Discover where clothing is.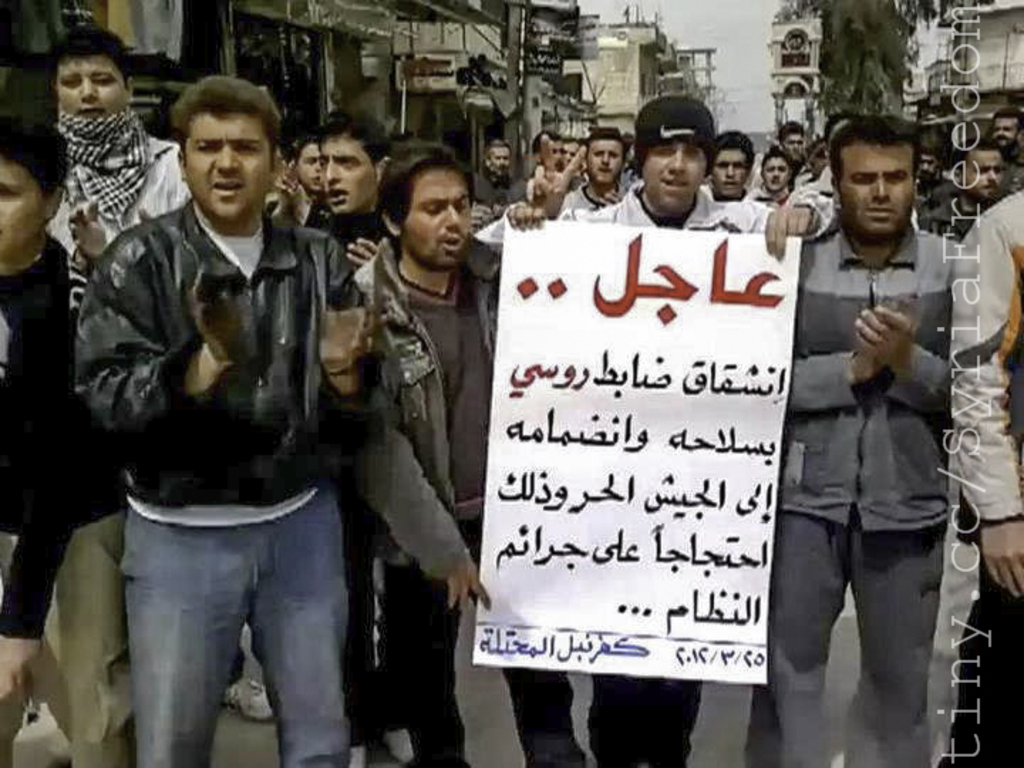
Discovered at (x1=0, y1=228, x2=135, y2=767).
